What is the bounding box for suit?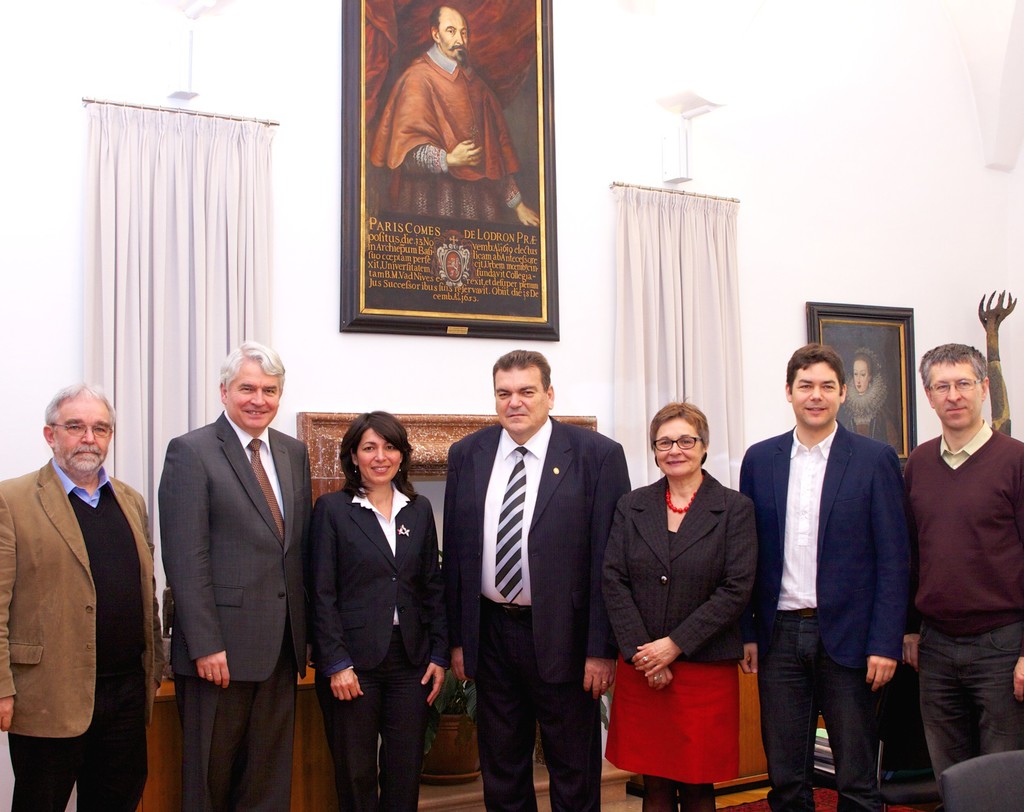
x1=155 y1=408 x2=310 y2=811.
